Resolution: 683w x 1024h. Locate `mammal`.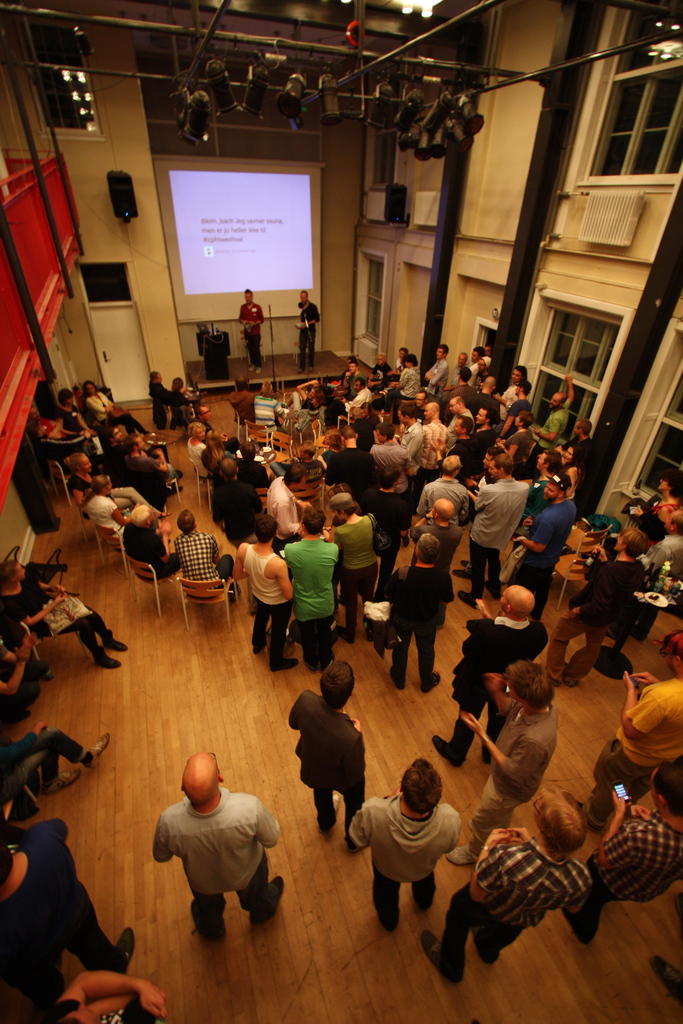
{"left": 457, "top": 654, "right": 559, "bottom": 866}.
